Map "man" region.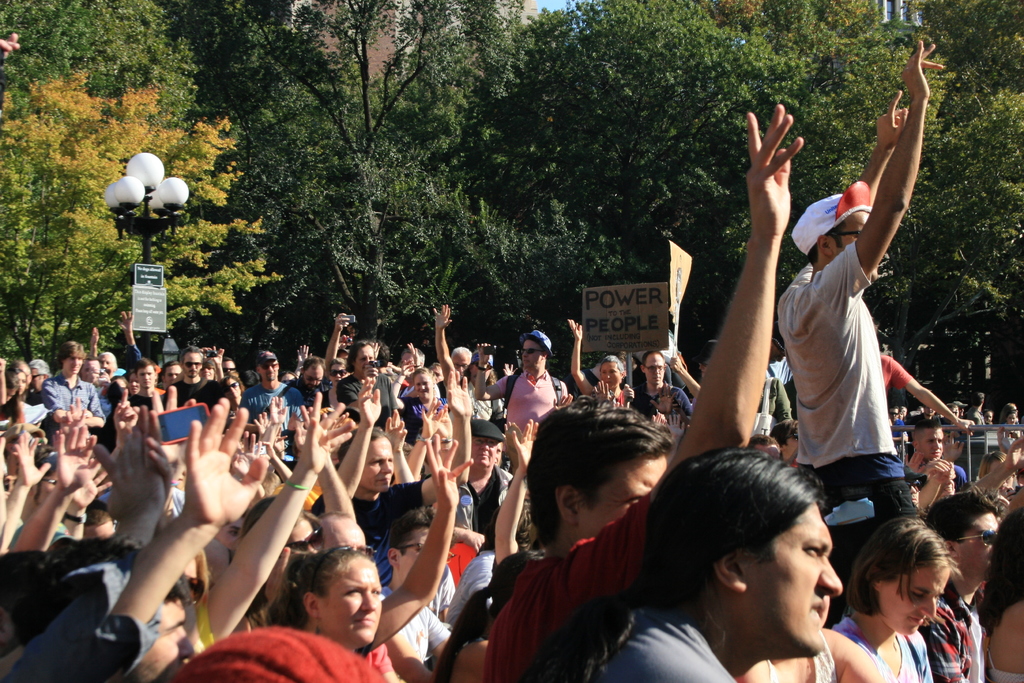
Mapped to {"x1": 49, "y1": 386, "x2": 356, "y2": 682}.
